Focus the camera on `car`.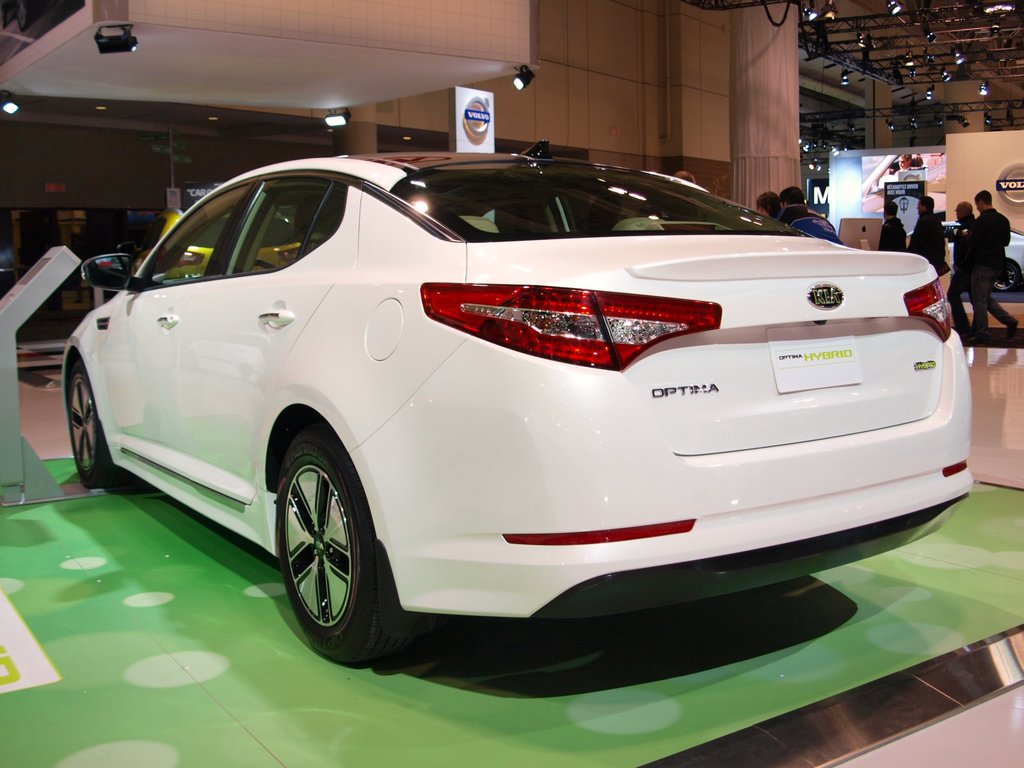
Focus region: 60,141,979,667.
